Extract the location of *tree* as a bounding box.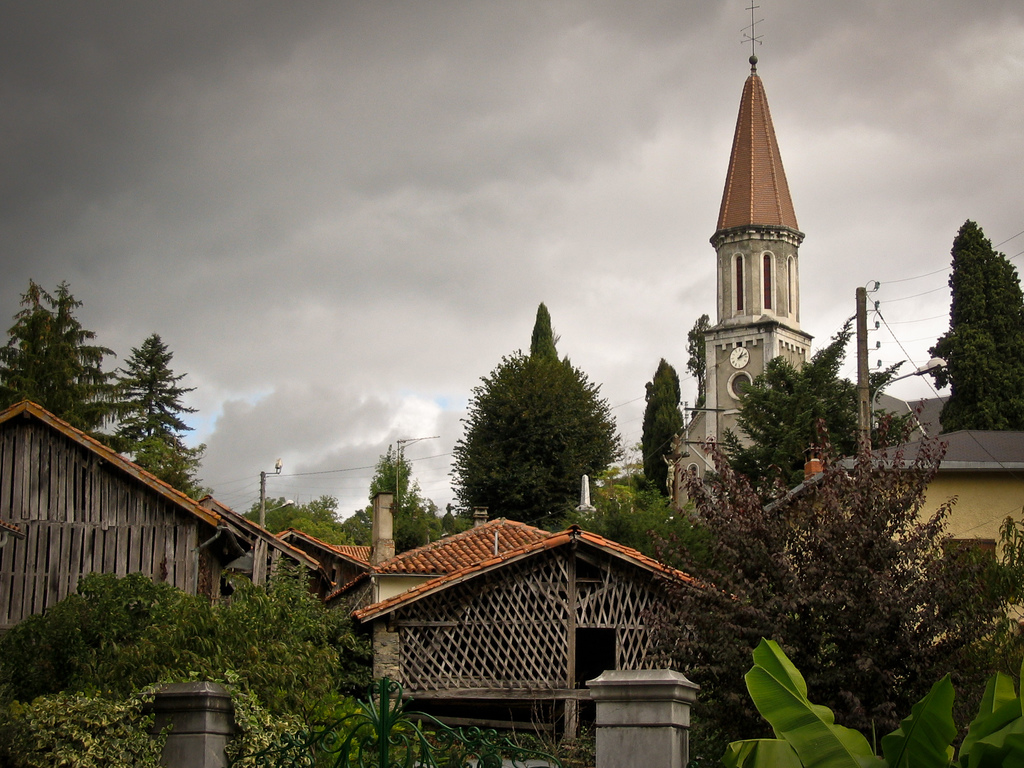
716 315 918 518.
